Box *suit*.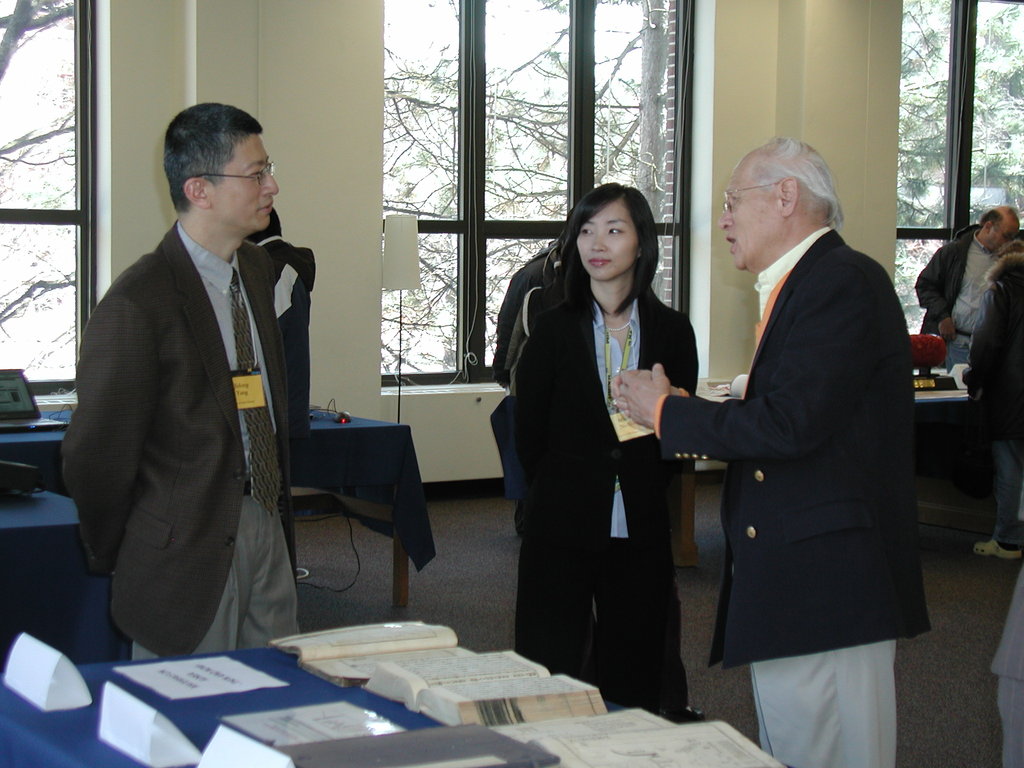
x1=490 y1=192 x2=707 y2=716.
